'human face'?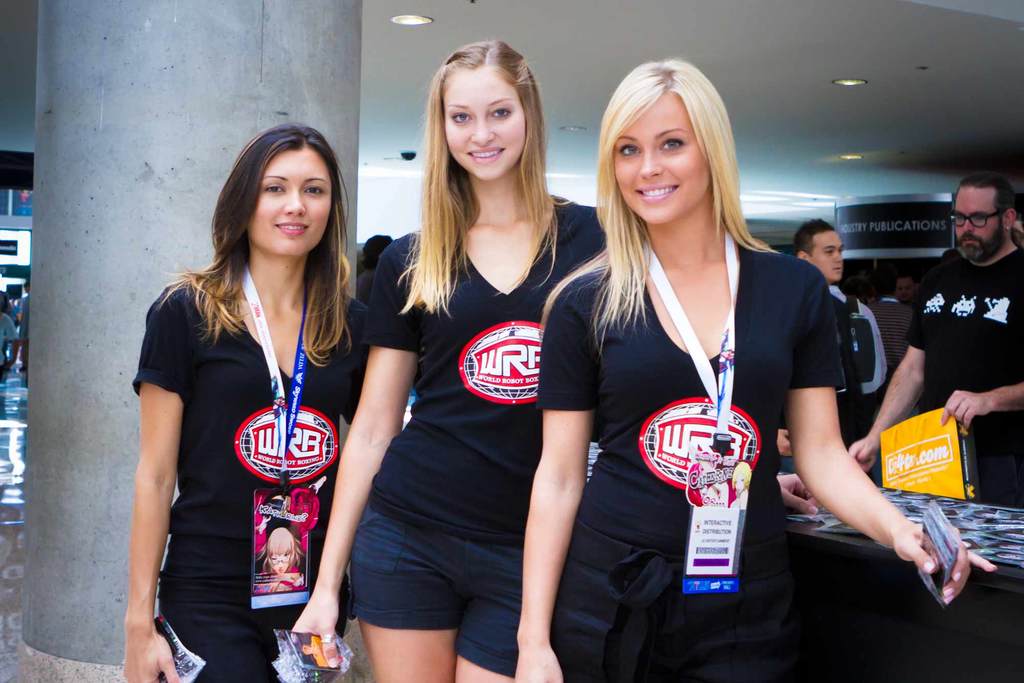
detection(442, 66, 527, 182)
